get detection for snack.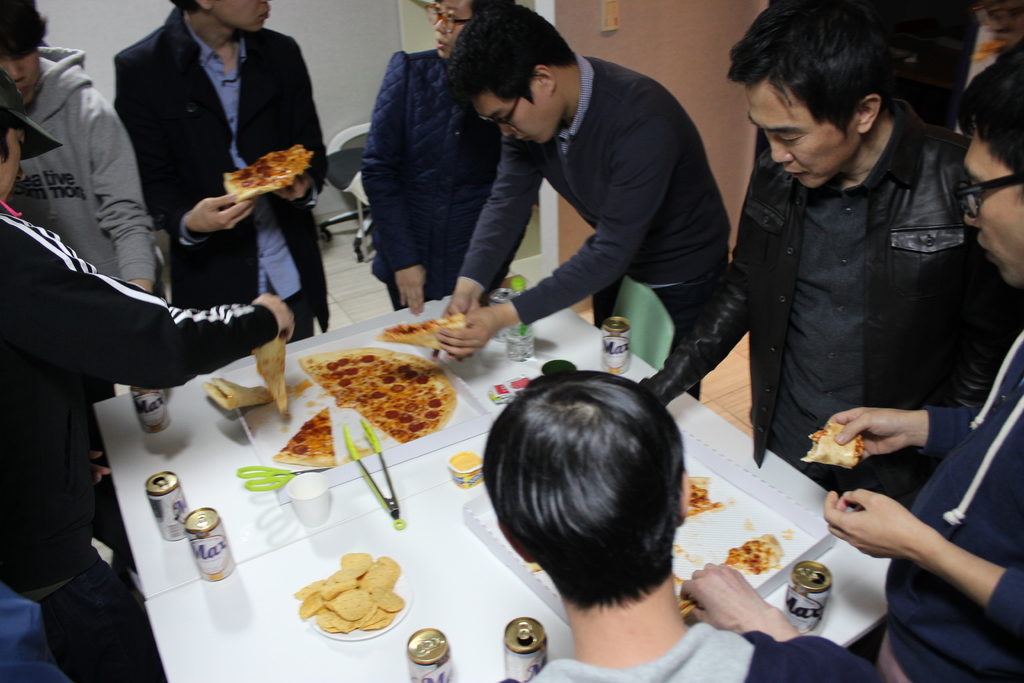
Detection: x1=683, y1=473, x2=735, y2=522.
